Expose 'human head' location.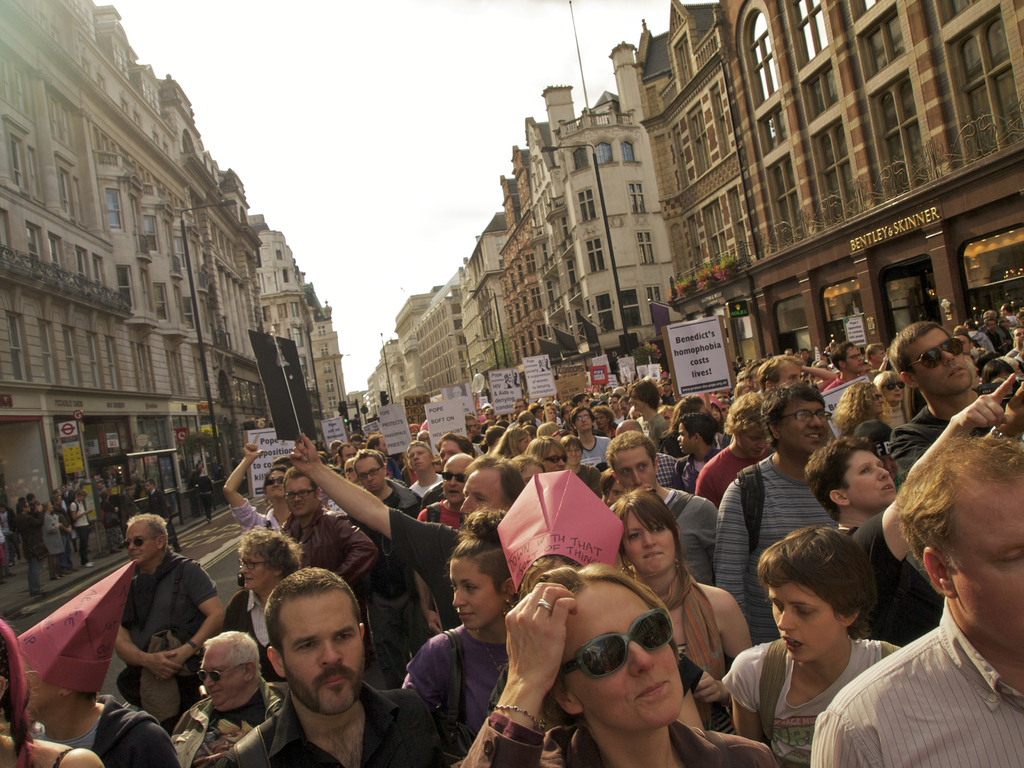
Exposed at pyautogui.locateOnScreen(18, 621, 116, 725).
